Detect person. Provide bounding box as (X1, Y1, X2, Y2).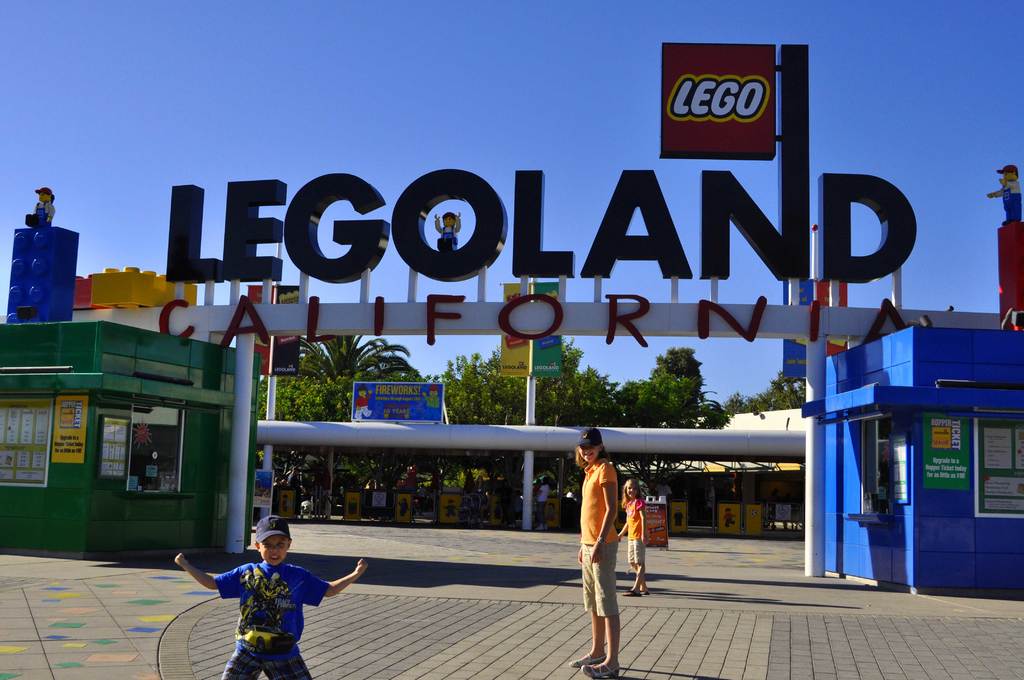
(654, 475, 673, 504).
